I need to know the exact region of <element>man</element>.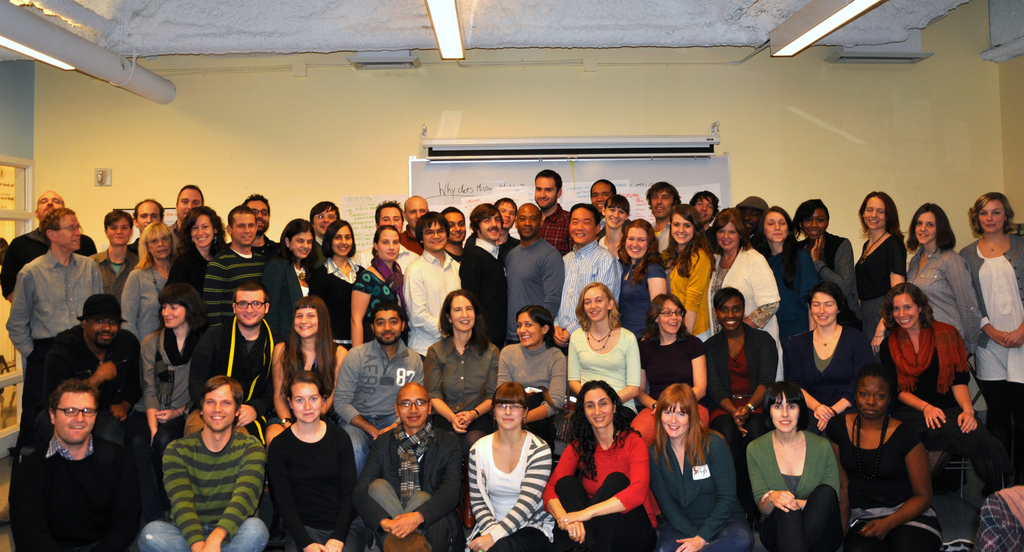
Region: bbox=[532, 169, 573, 258].
